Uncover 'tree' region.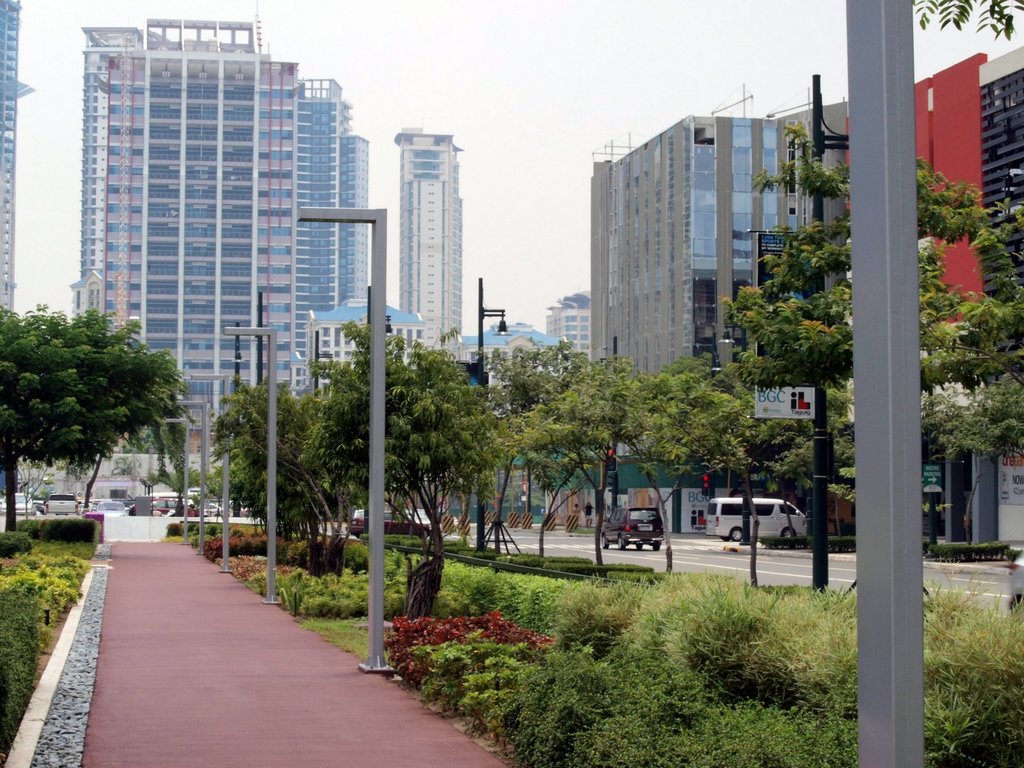
Uncovered: [614,358,820,596].
